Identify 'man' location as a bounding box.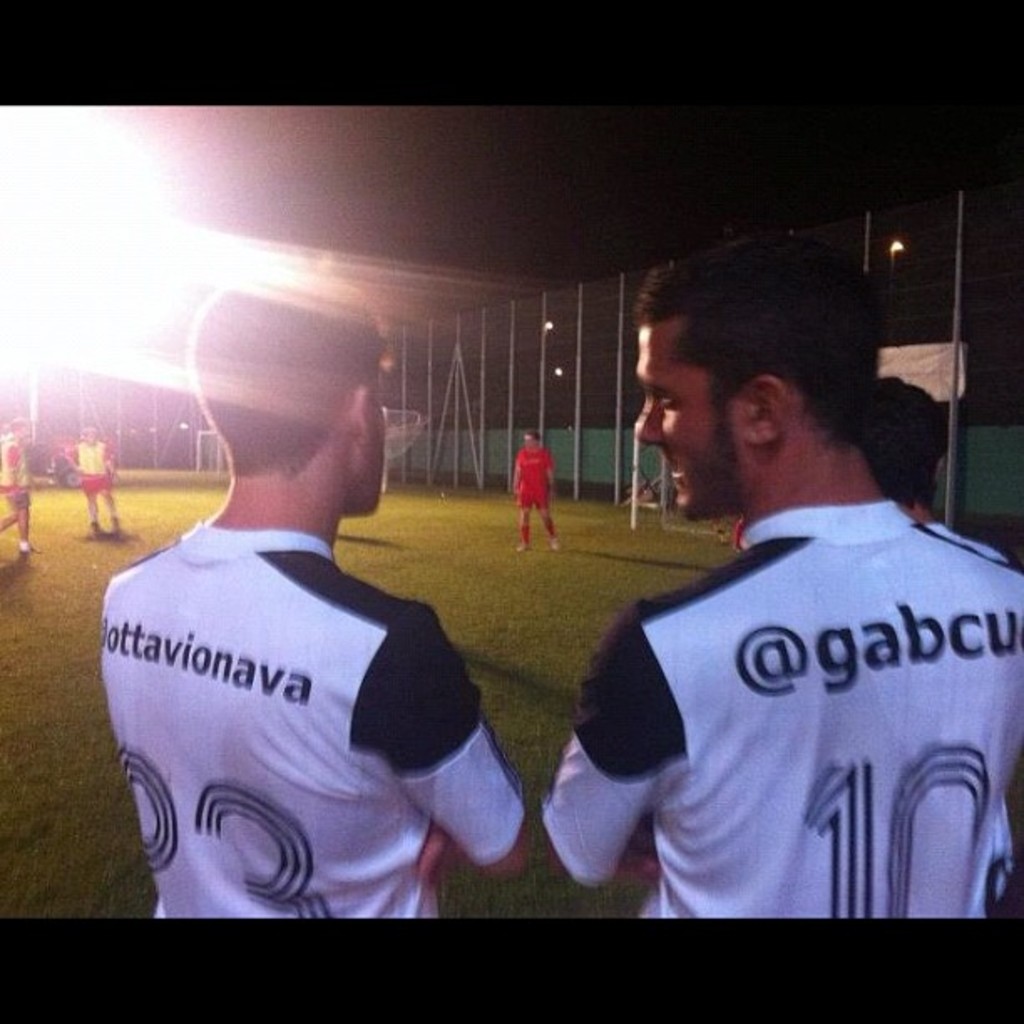
537, 239, 1022, 919.
